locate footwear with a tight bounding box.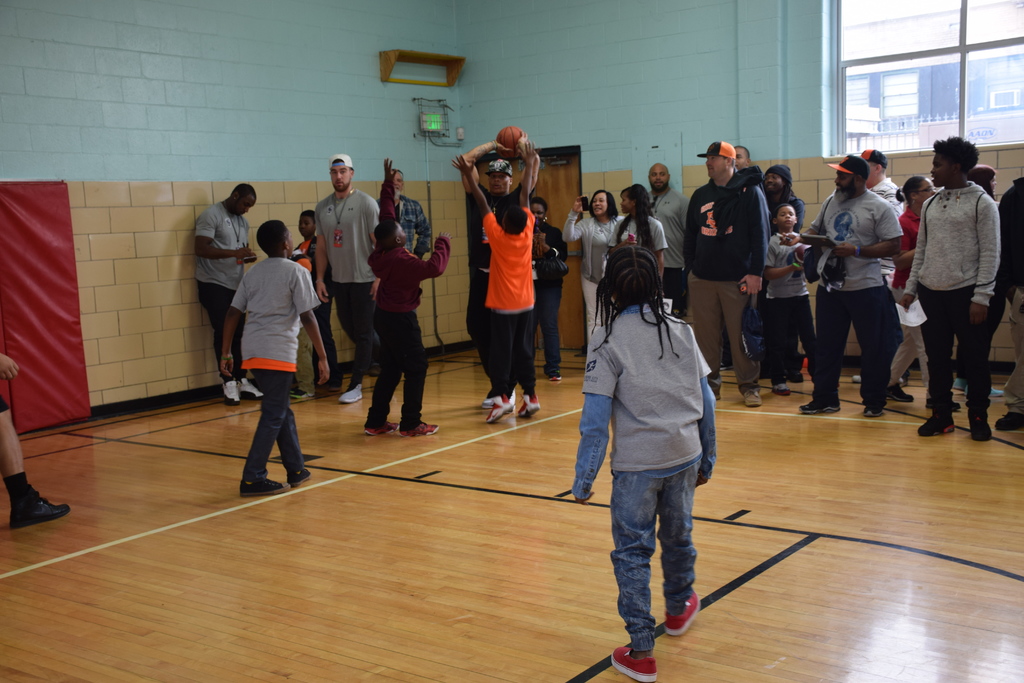
<bbox>285, 469, 309, 489</bbox>.
